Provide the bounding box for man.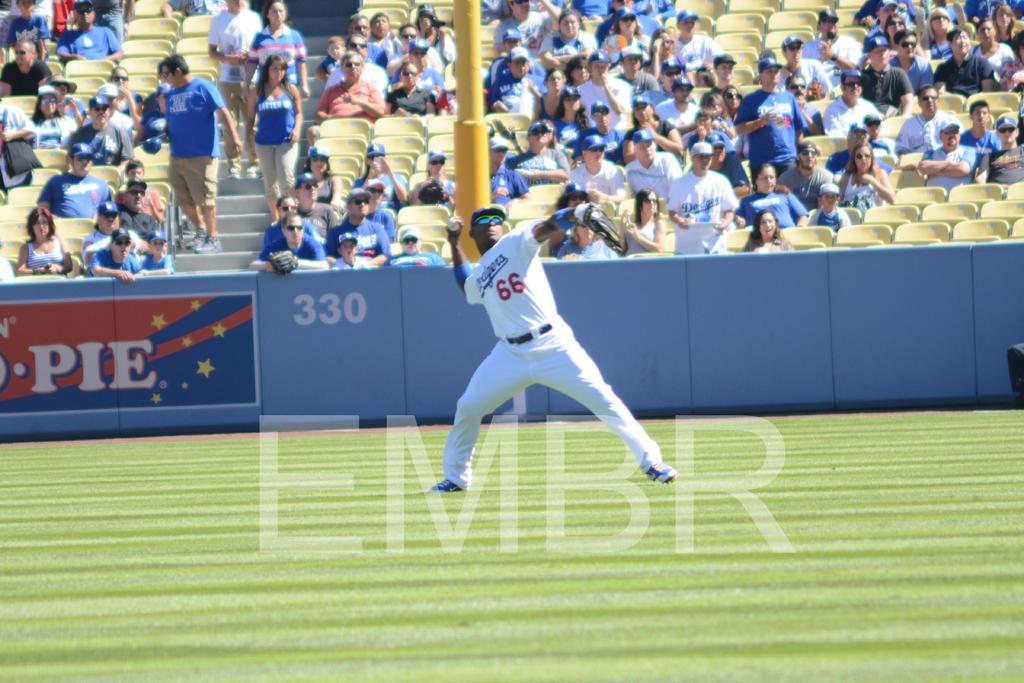
detection(294, 168, 337, 244).
